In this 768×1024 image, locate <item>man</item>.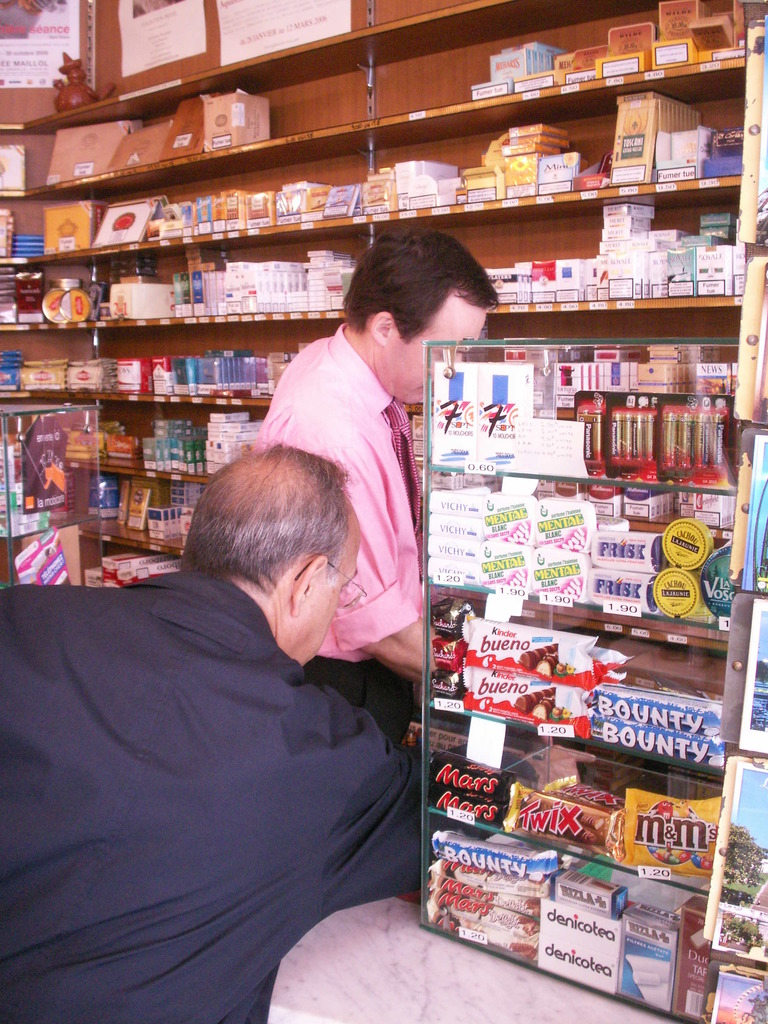
Bounding box: Rect(17, 390, 452, 1023).
